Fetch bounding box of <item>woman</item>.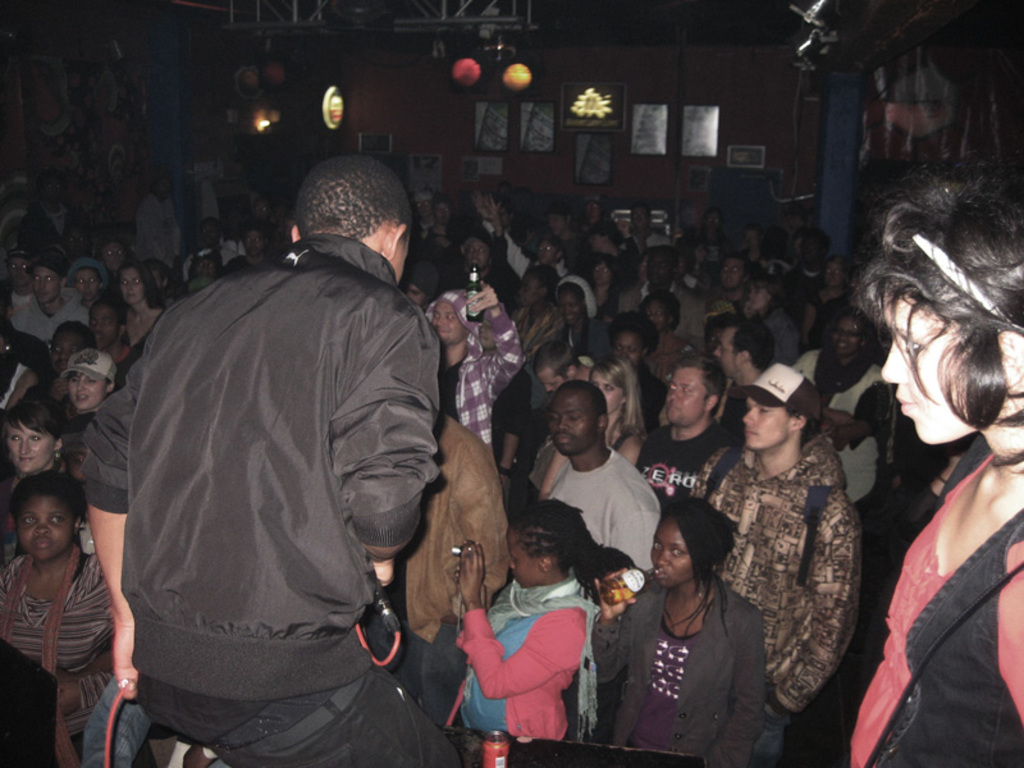
Bbox: x1=508 y1=264 x2=559 y2=357.
